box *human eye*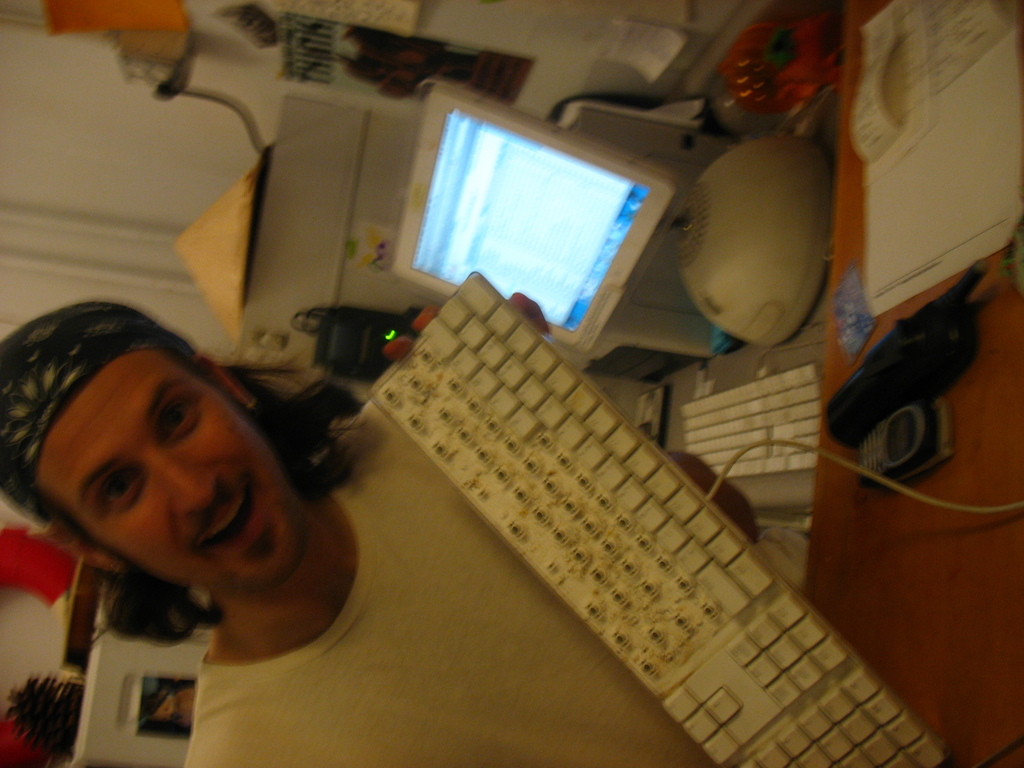
(102, 463, 136, 513)
